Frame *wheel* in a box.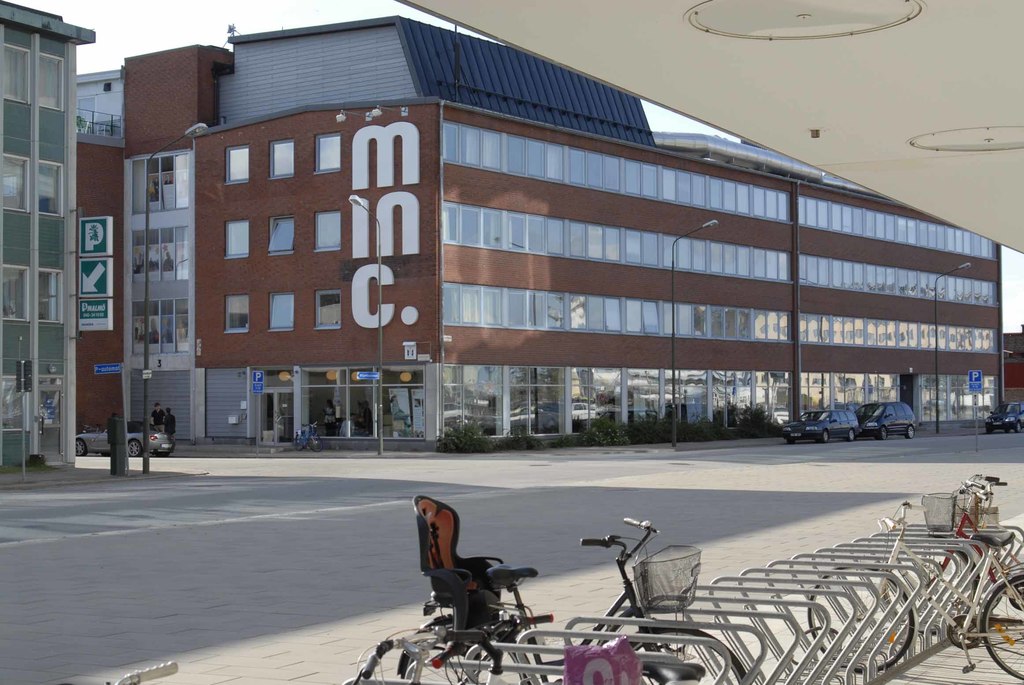
box(904, 427, 915, 438).
